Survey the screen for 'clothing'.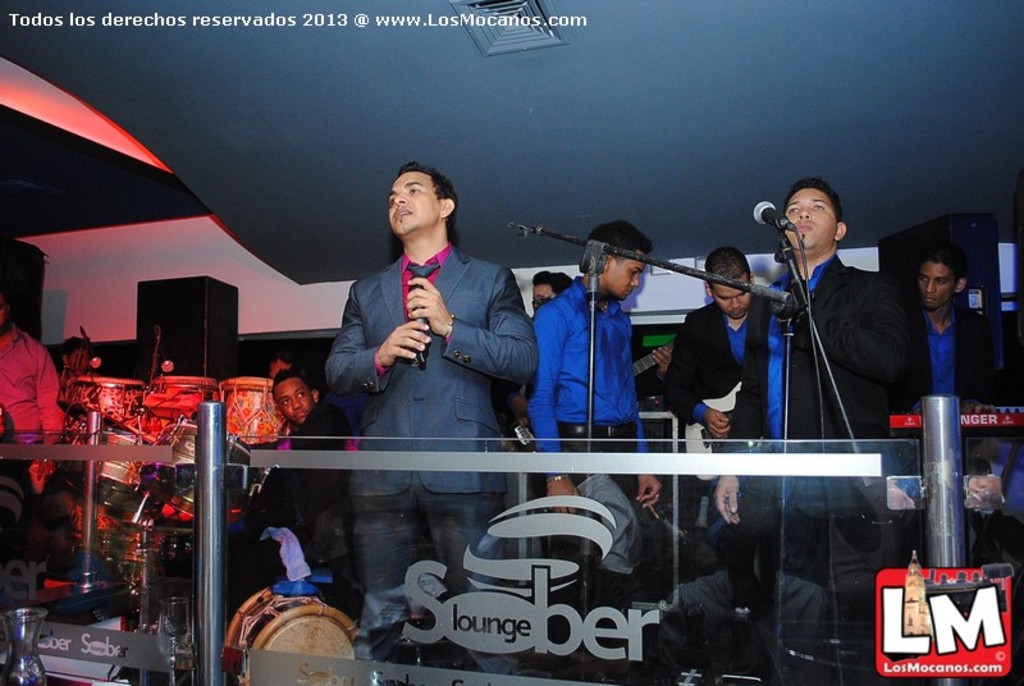
Survey found: 655:289:778:590.
